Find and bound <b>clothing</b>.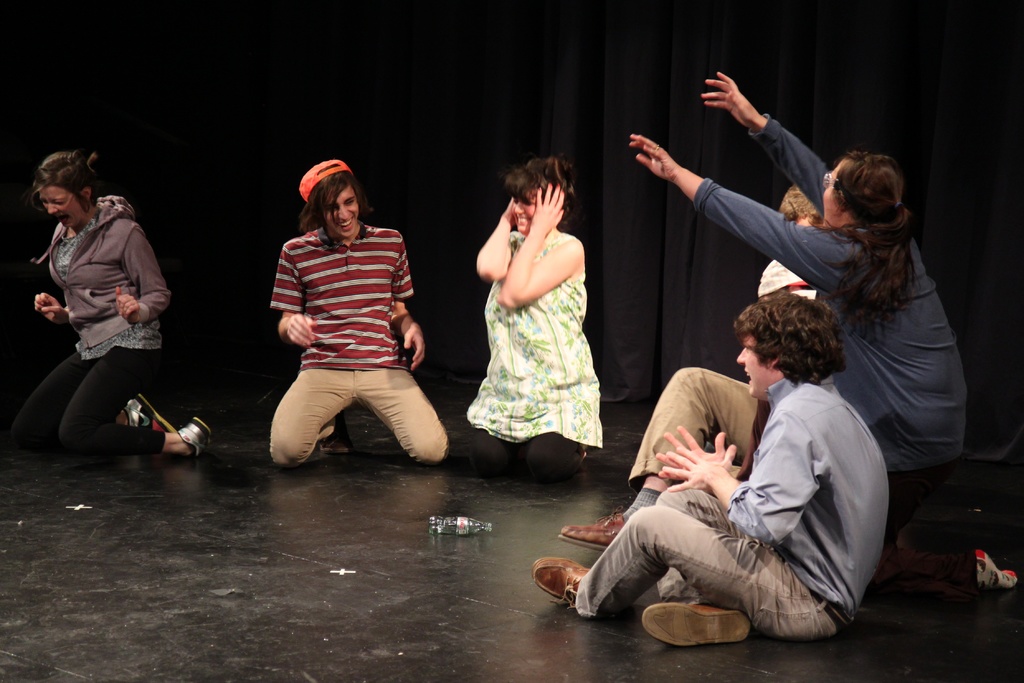
Bound: 670, 105, 986, 502.
